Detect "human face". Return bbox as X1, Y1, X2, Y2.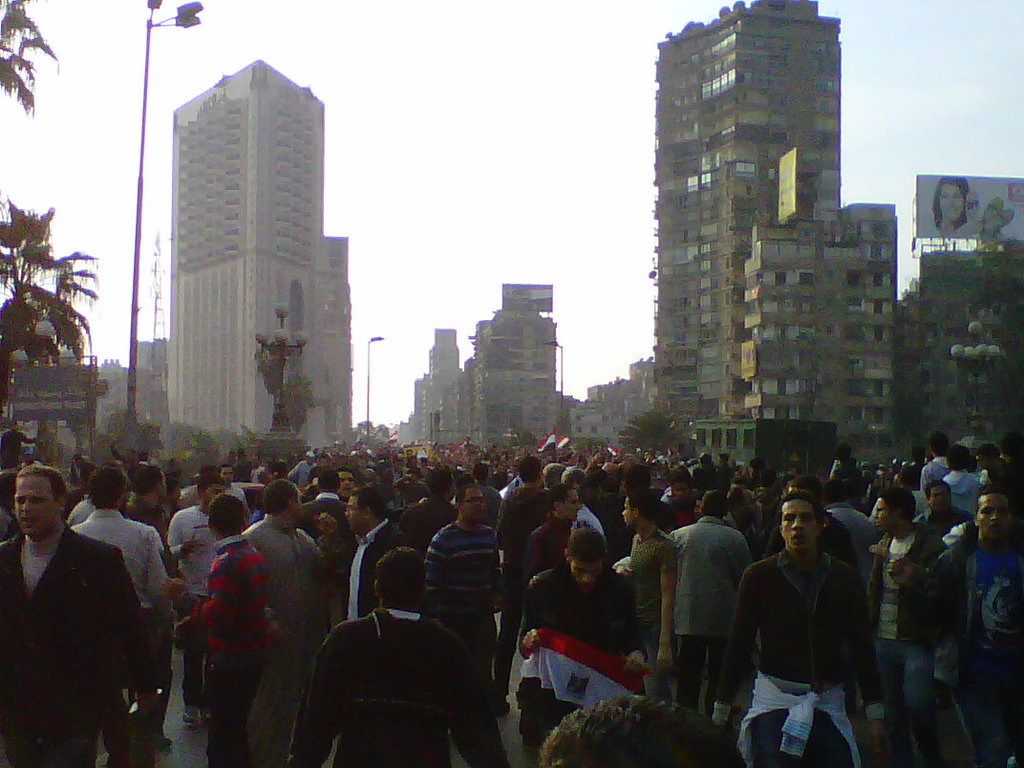
572, 563, 601, 589.
